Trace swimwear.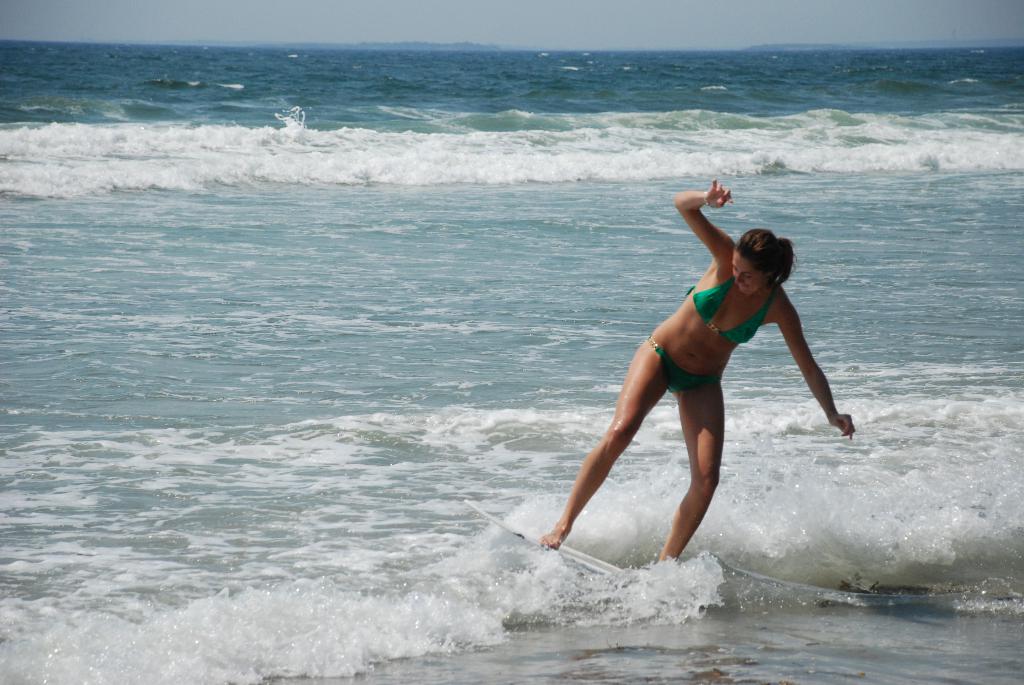
Traced to rect(648, 340, 719, 396).
